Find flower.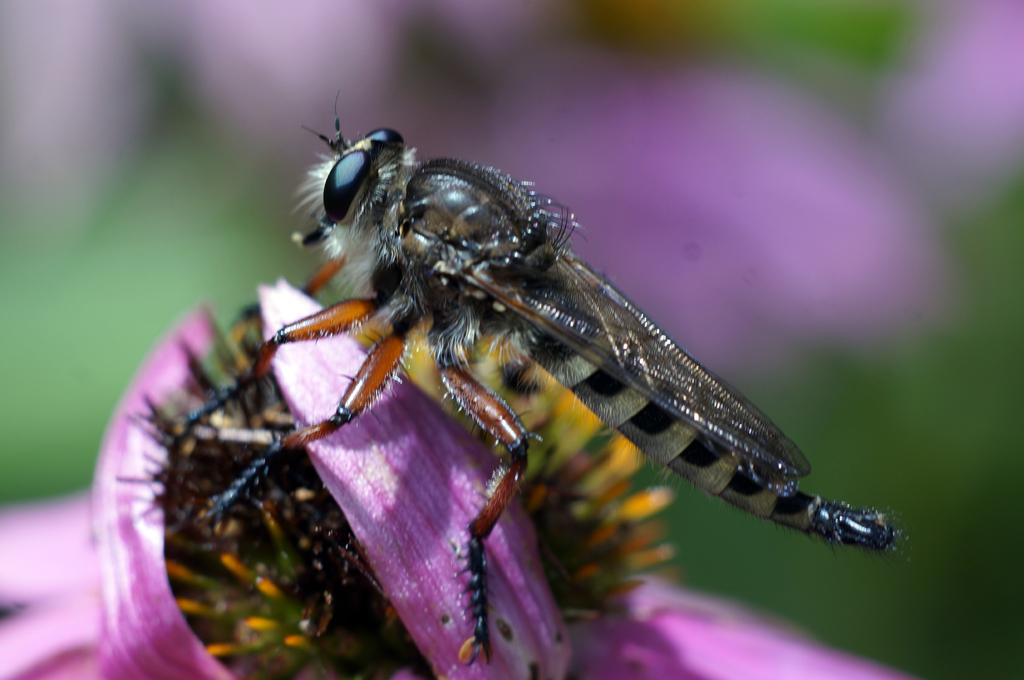
[0,275,930,679].
